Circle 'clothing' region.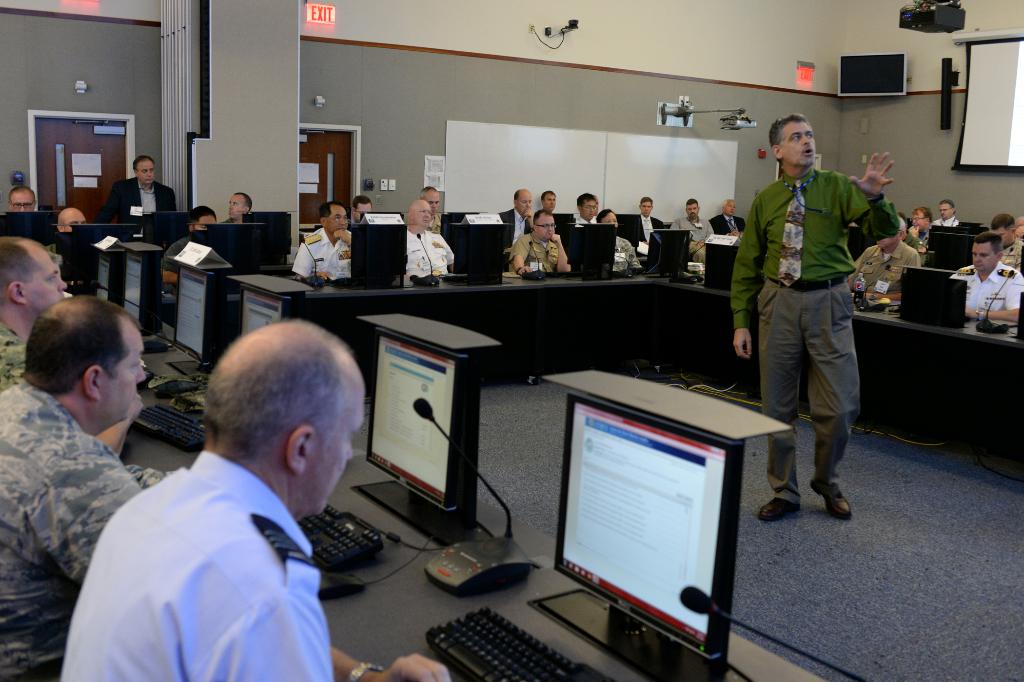
Region: [0,378,173,681].
